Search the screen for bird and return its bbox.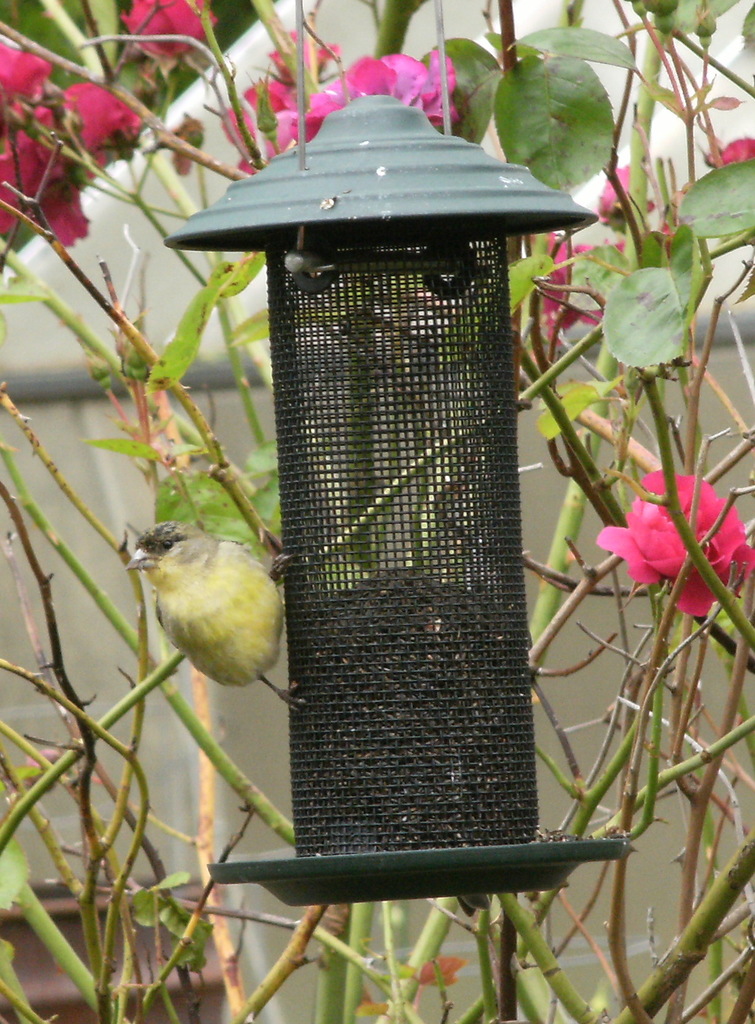
Found: (x1=135, y1=525, x2=296, y2=702).
